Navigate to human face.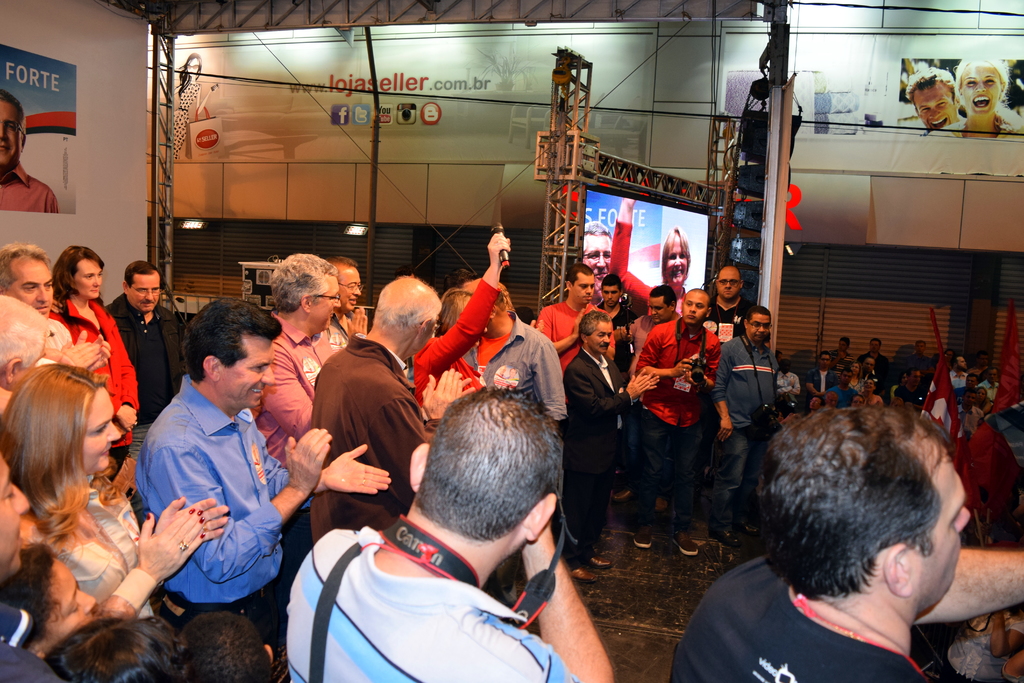
Navigation target: Rect(664, 235, 690, 284).
